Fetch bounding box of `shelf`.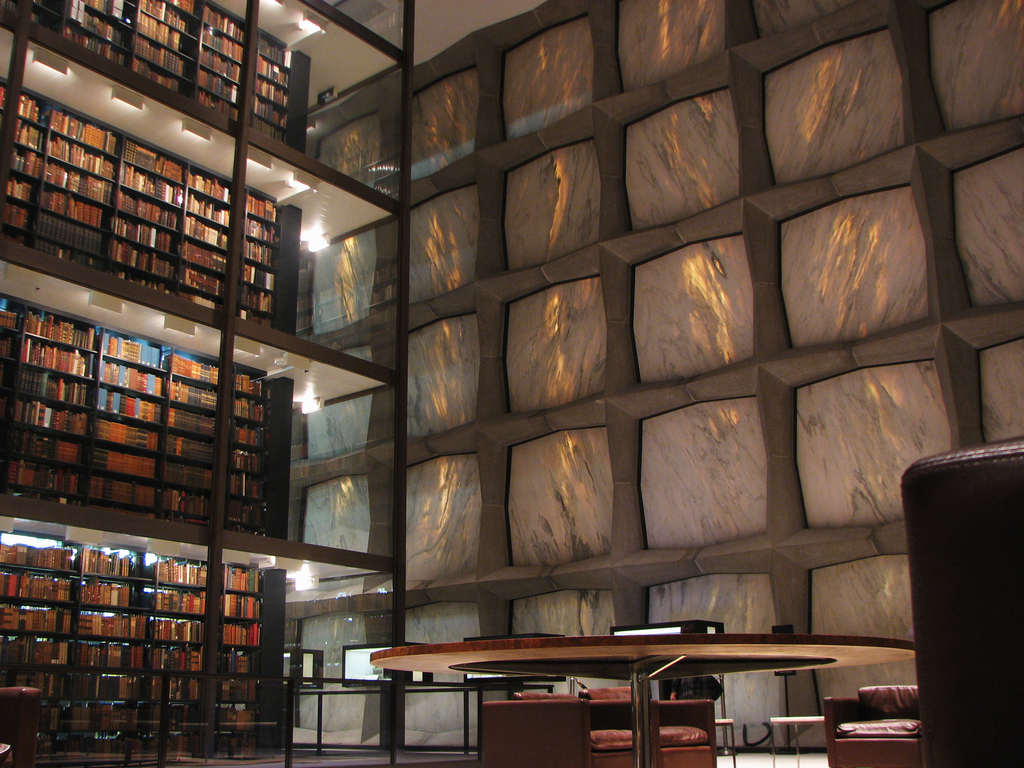
Bbox: detection(259, 79, 286, 111).
